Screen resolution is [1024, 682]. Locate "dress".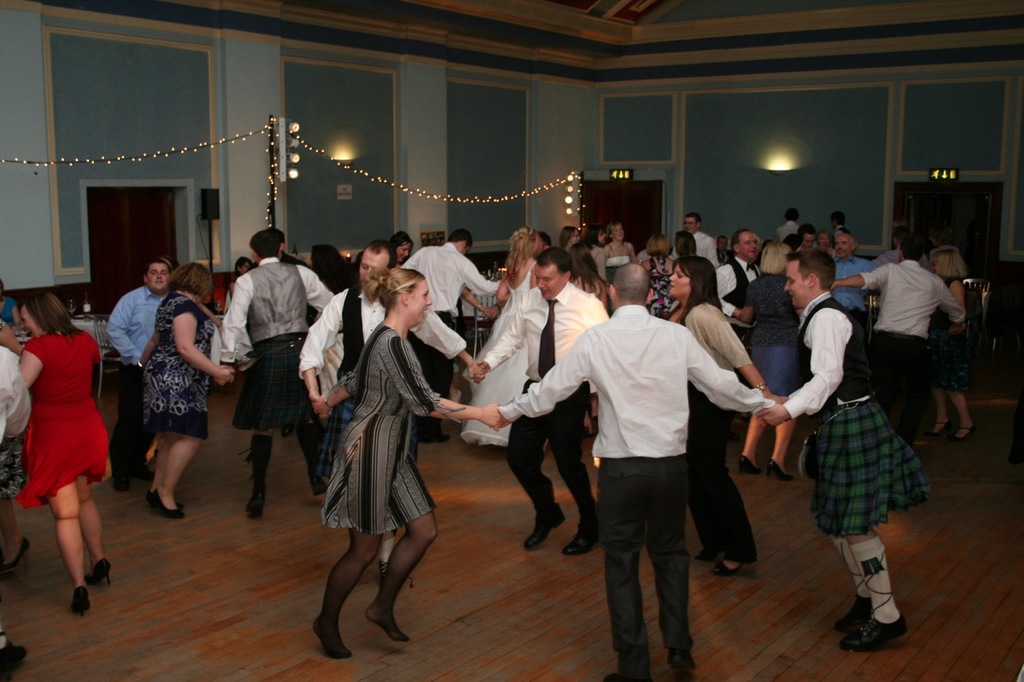
bbox=(145, 290, 212, 441).
